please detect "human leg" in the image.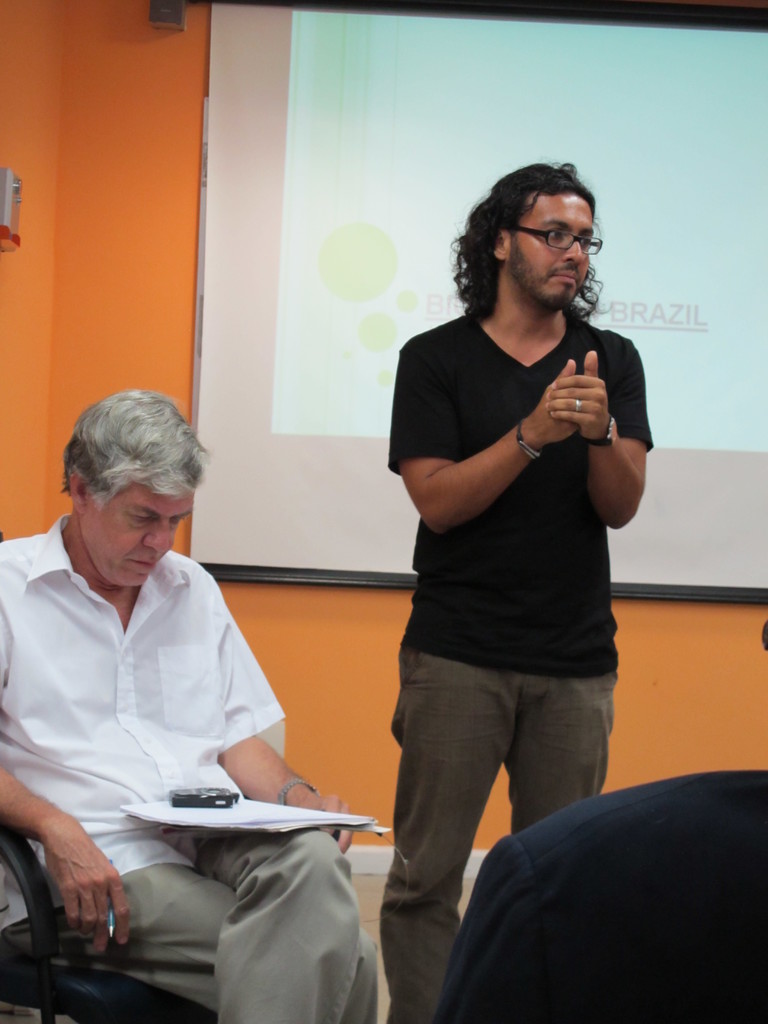
(516,678,614,832).
